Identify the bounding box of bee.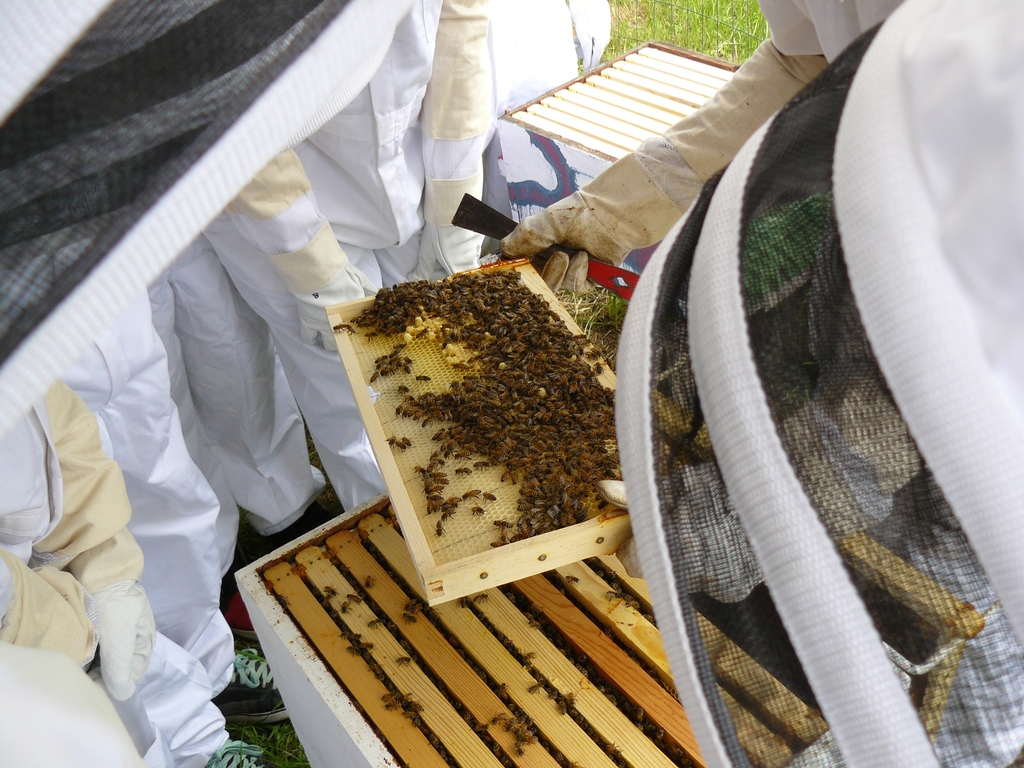
347/643/360/652.
